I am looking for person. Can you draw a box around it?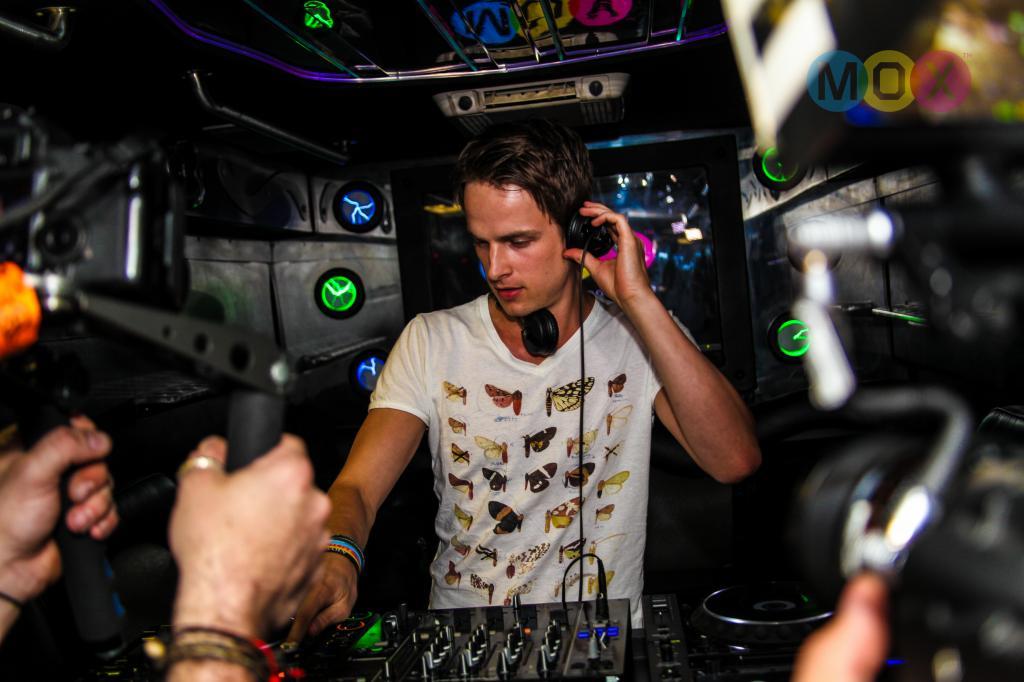
Sure, the bounding box is 0, 415, 333, 681.
